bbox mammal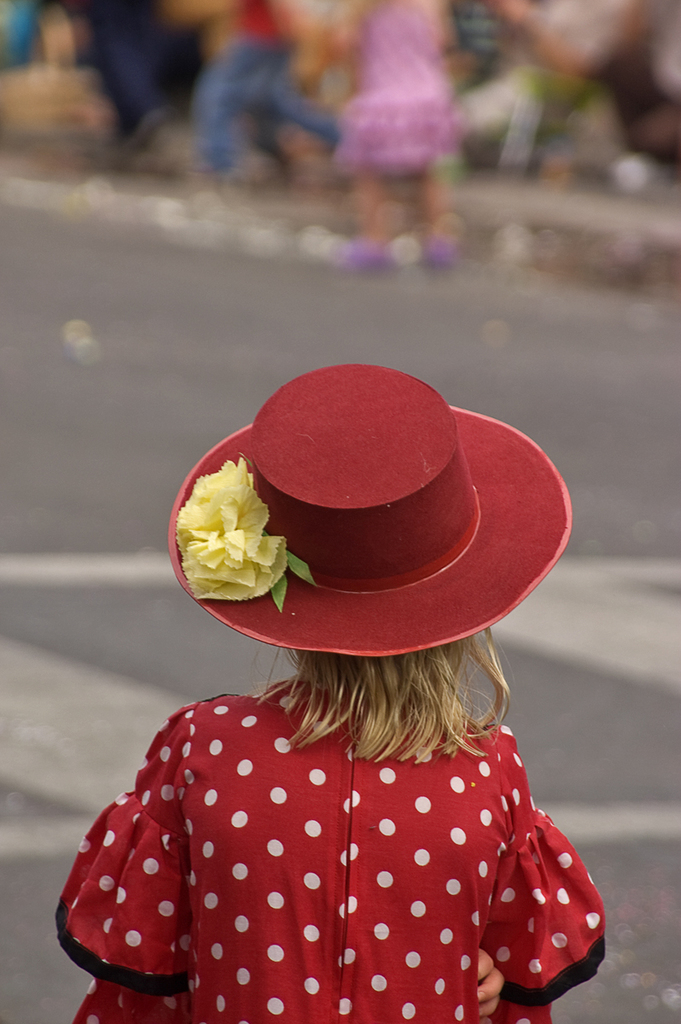
[32, 557, 657, 1013]
